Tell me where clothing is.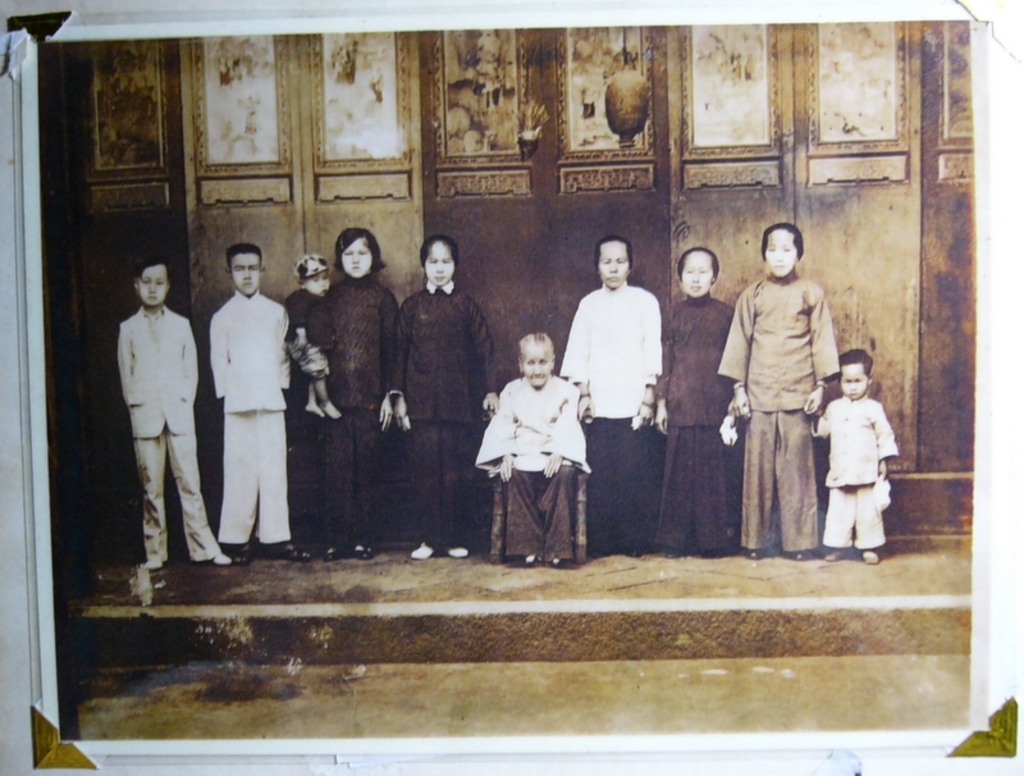
clothing is at pyautogui.locateOnScreen(204, 284, 297, 547).
